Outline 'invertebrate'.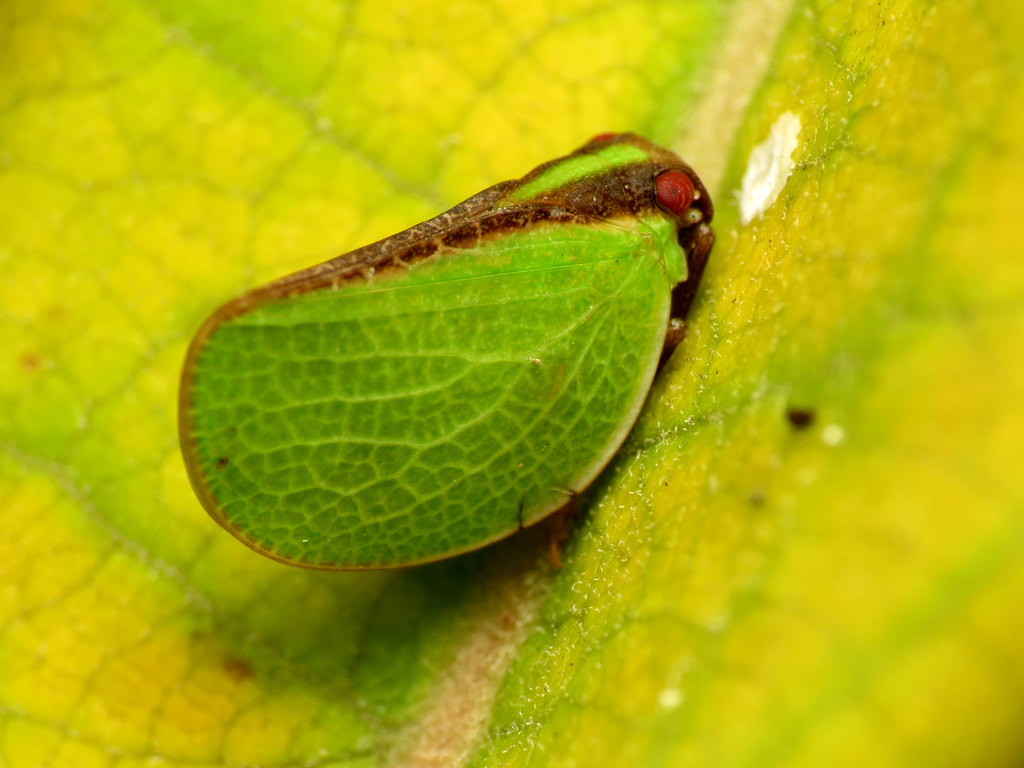
Outline: bbox(176, 127, 719, 576).
